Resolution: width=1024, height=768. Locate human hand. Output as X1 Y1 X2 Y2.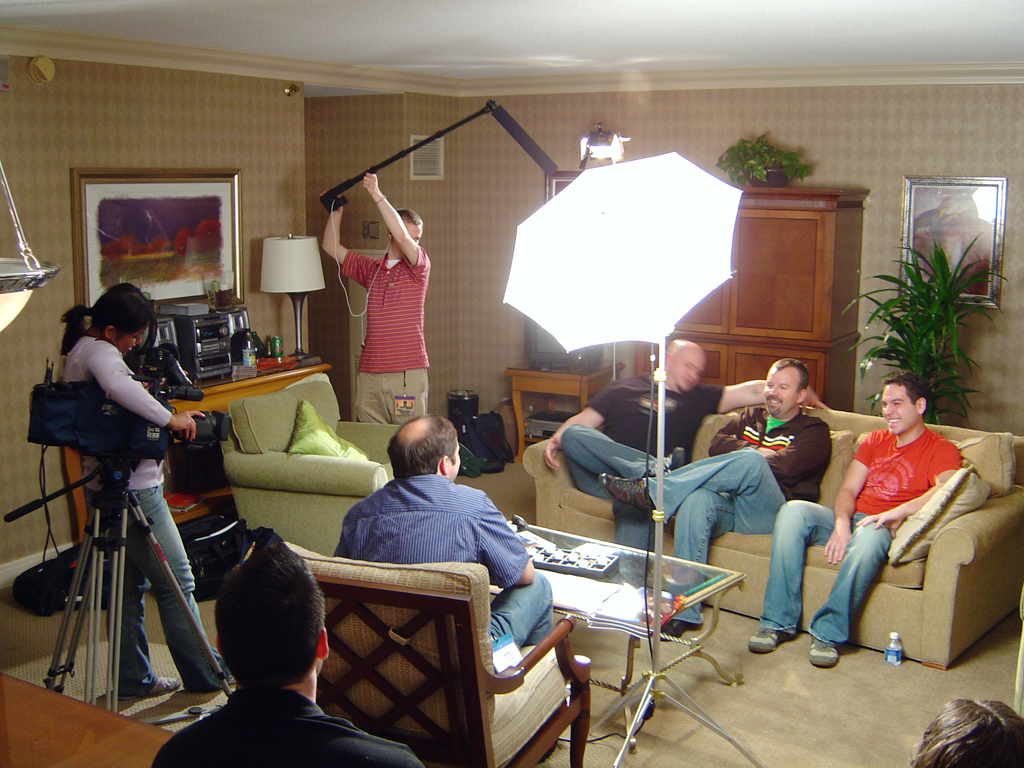
797 388 830 411.
